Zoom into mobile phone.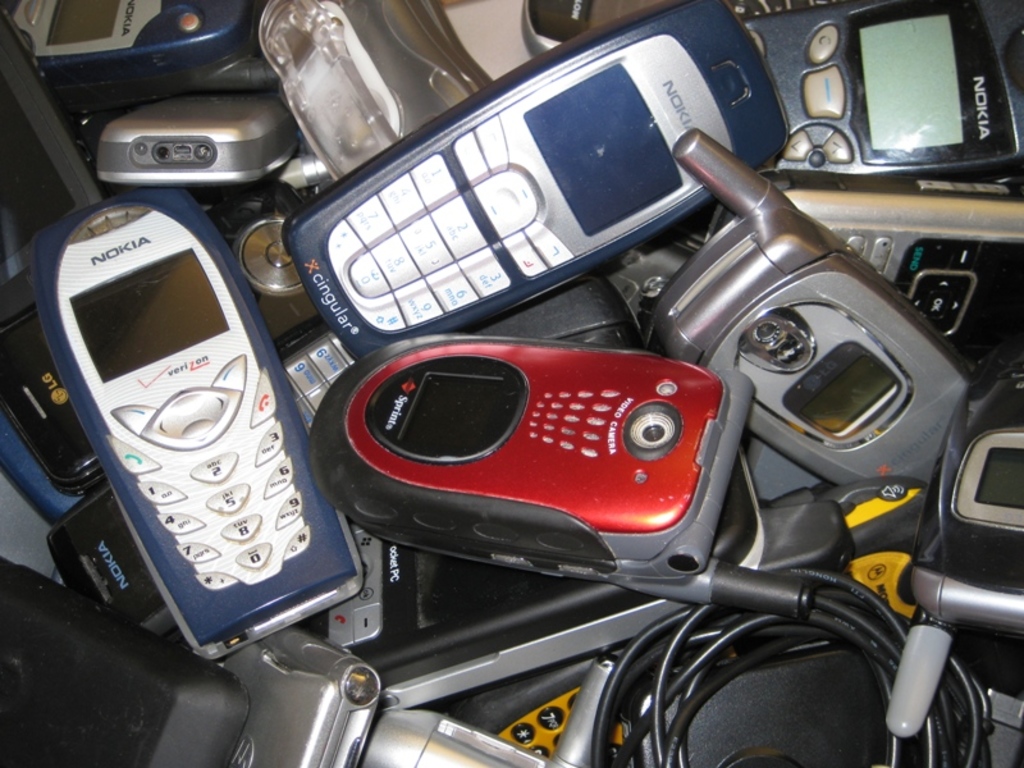
Zoom target: crop(344, 652, 617, 767).
